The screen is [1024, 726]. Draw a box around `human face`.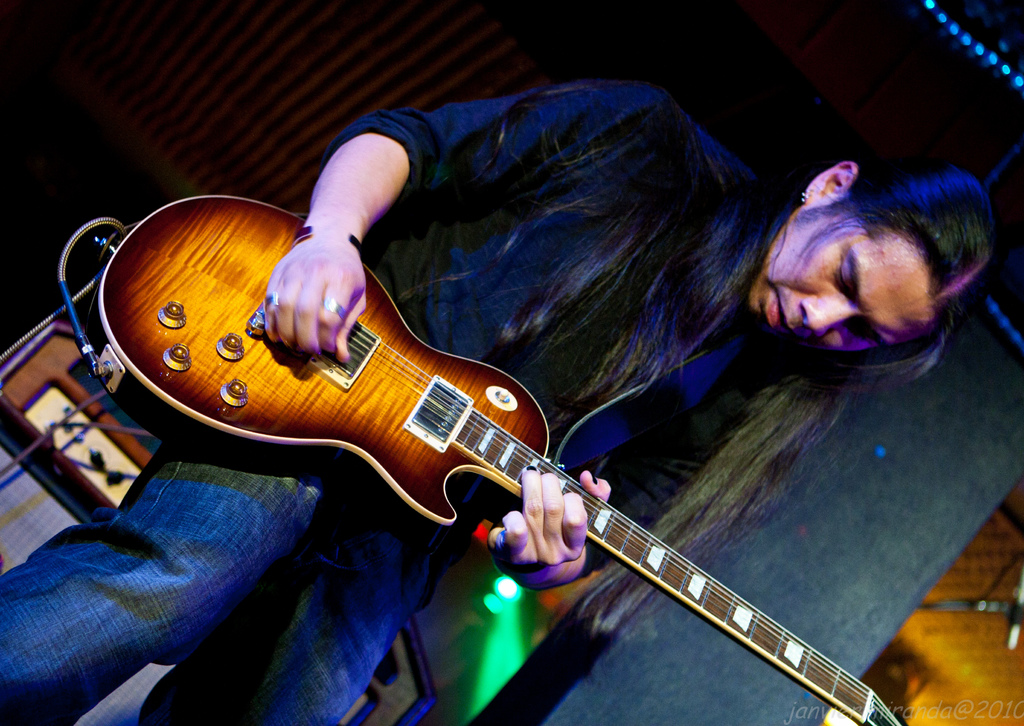
box=[747, 197, 936, 342].
